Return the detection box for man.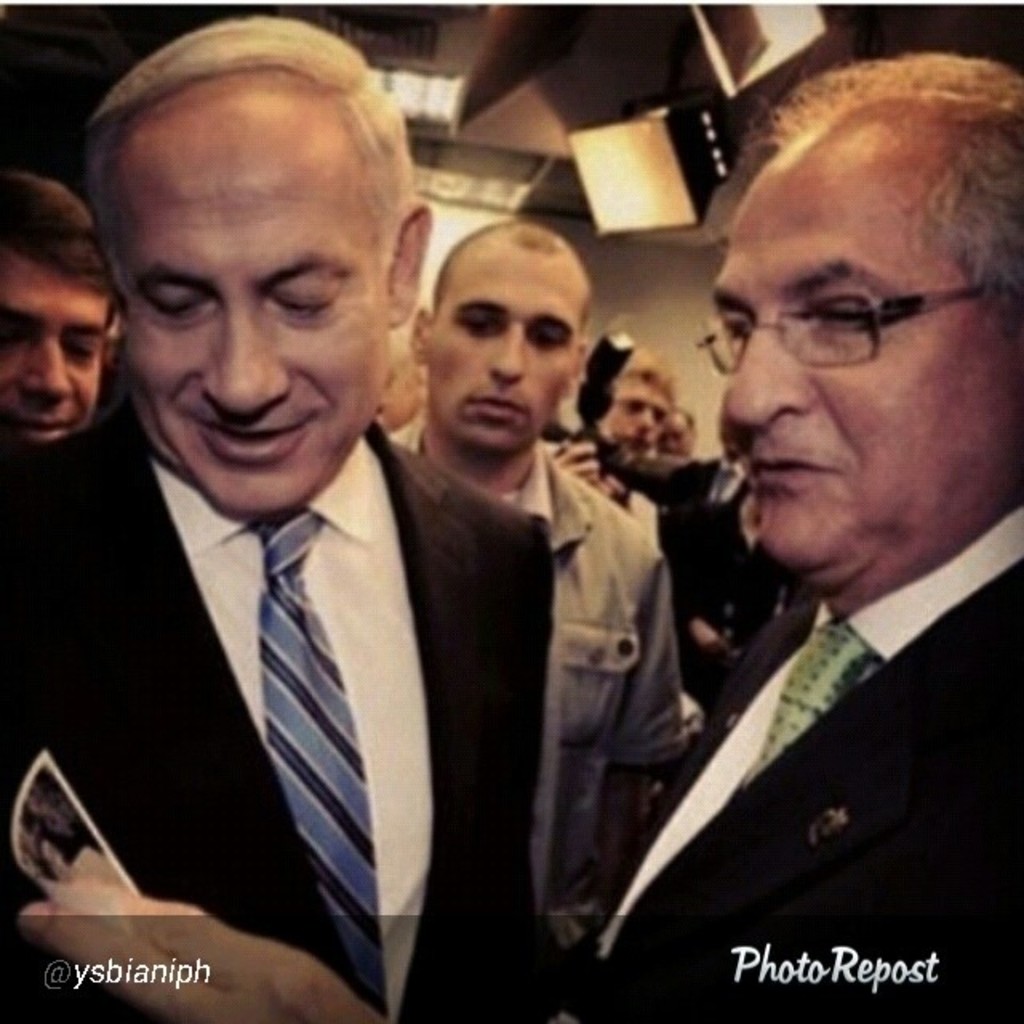
384:222:696:1016.
